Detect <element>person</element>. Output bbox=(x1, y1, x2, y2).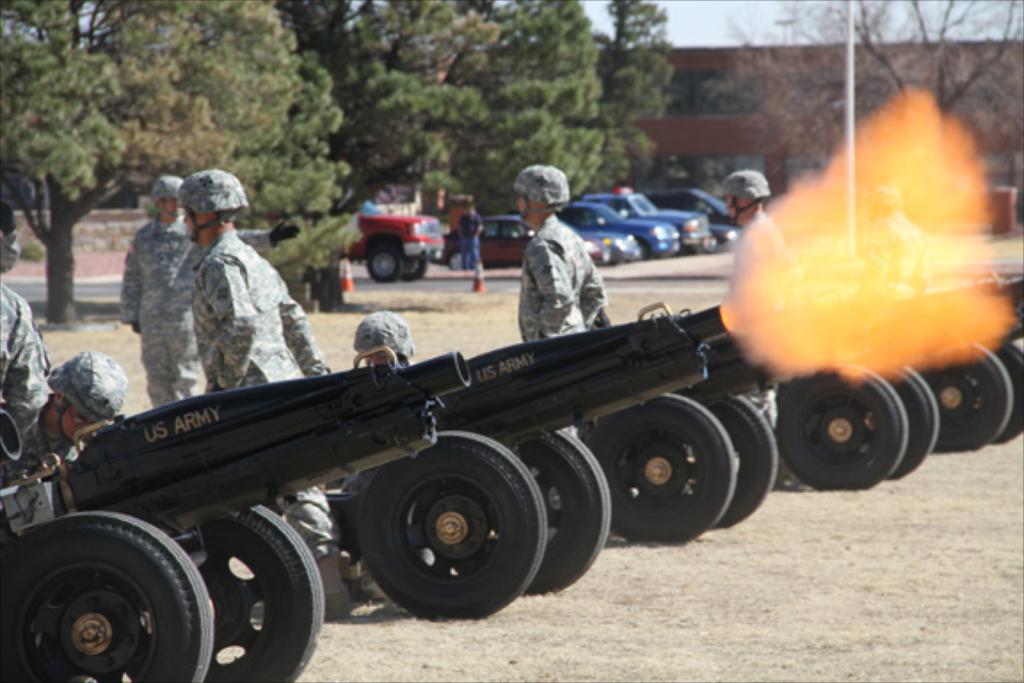
bbox=(718, 169, 798, 318).
